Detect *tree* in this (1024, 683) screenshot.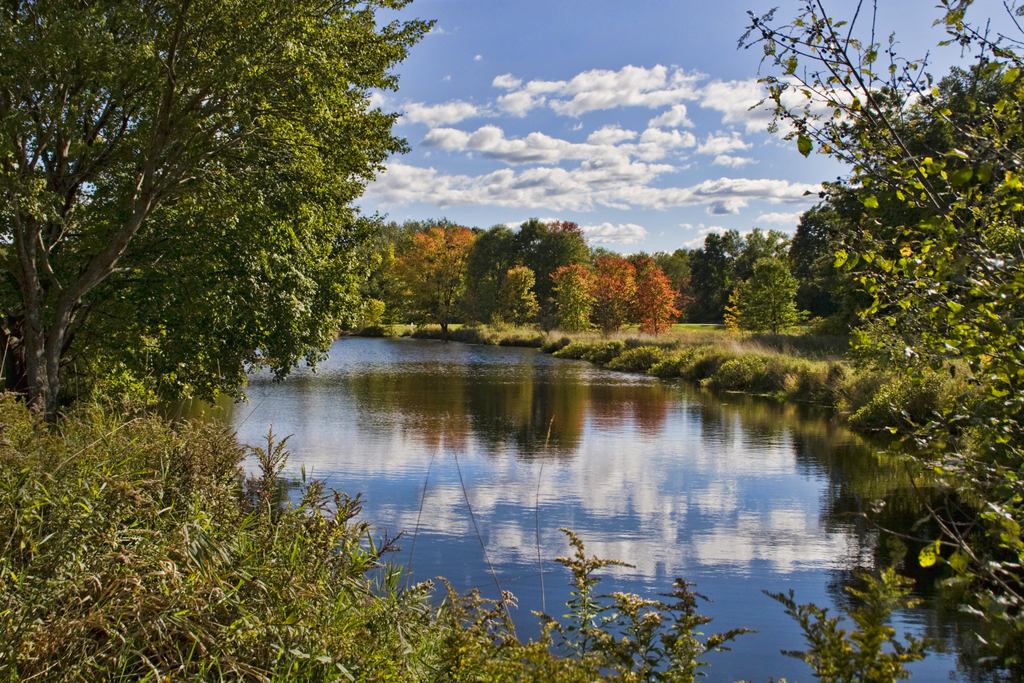
Detection: <region>490, 266, 531, 343</region>.
